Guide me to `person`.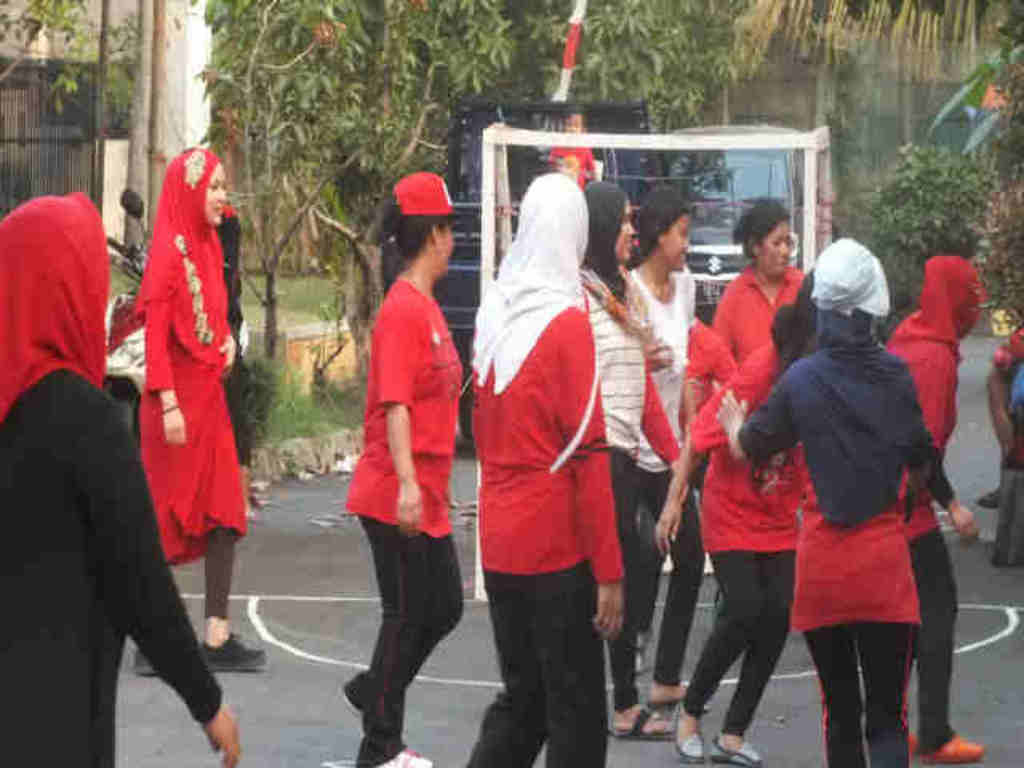
Guidance: 0,192,237,766.
